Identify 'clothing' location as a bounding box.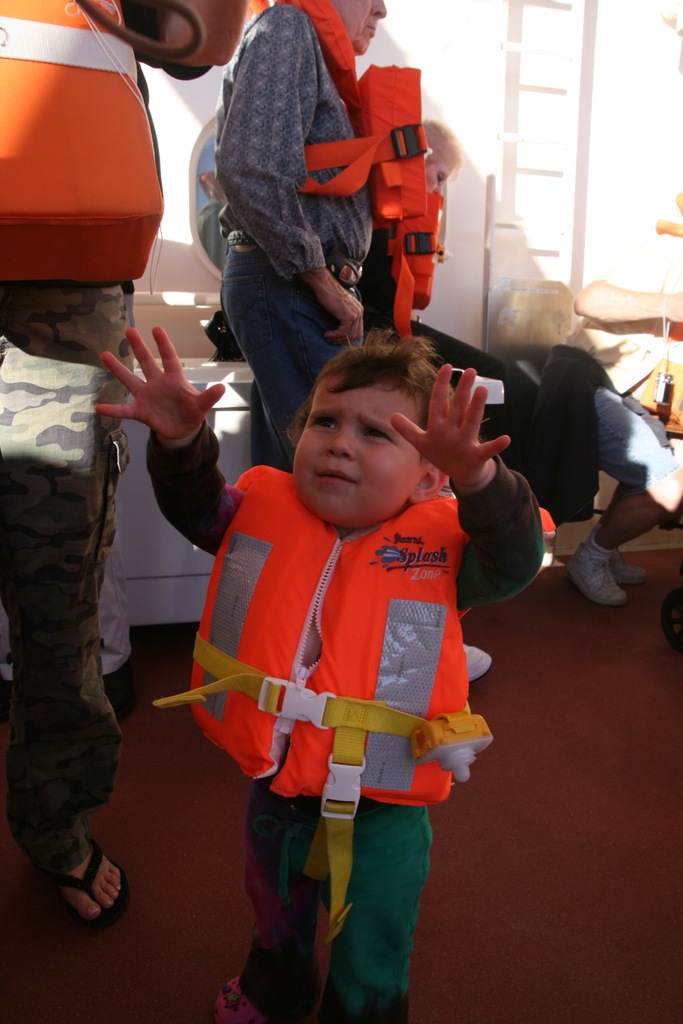
0 0 172 882.
